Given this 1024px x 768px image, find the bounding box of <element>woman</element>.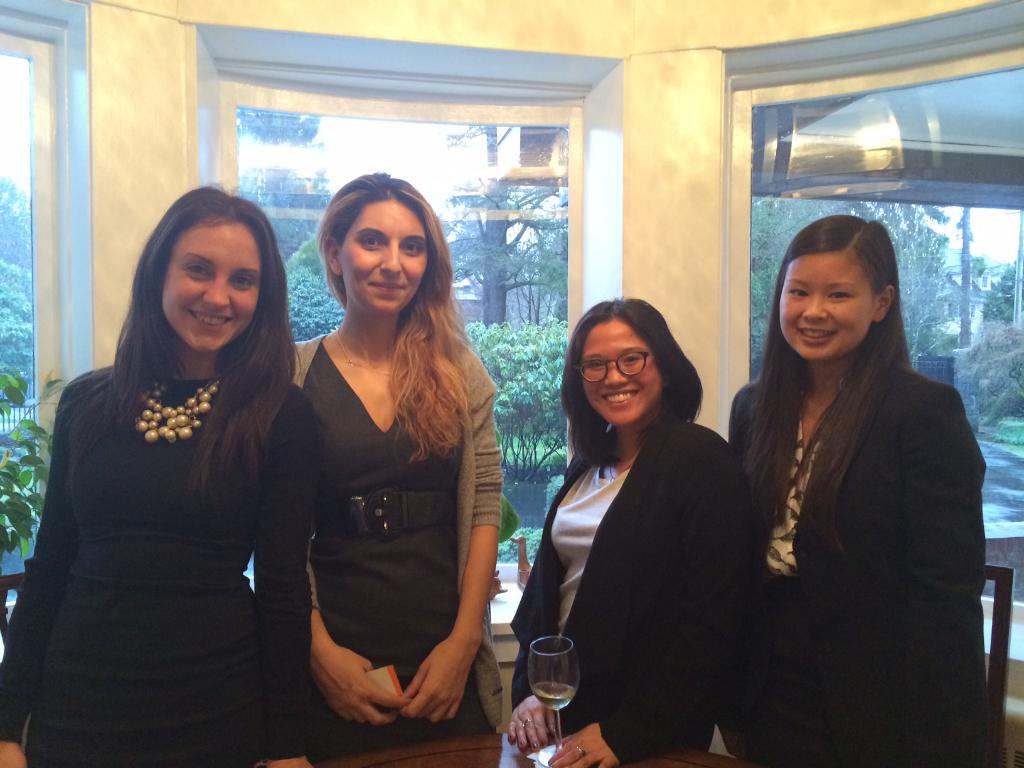
502, 296, 752, 767.
